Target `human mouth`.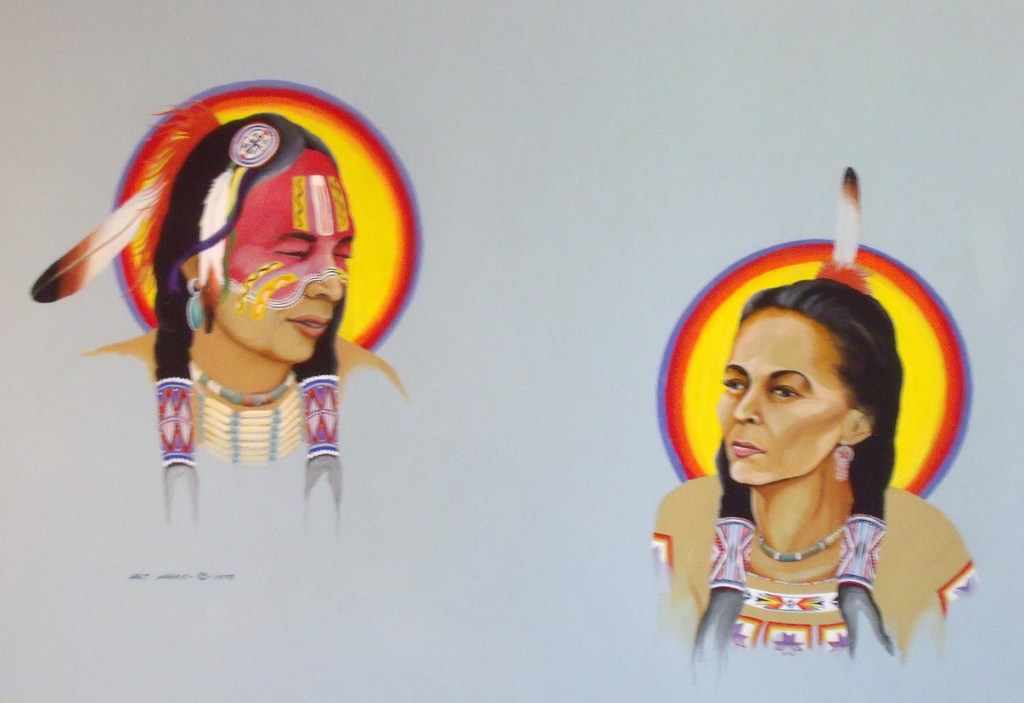
Target region: box(283, 310, 335, 341).
